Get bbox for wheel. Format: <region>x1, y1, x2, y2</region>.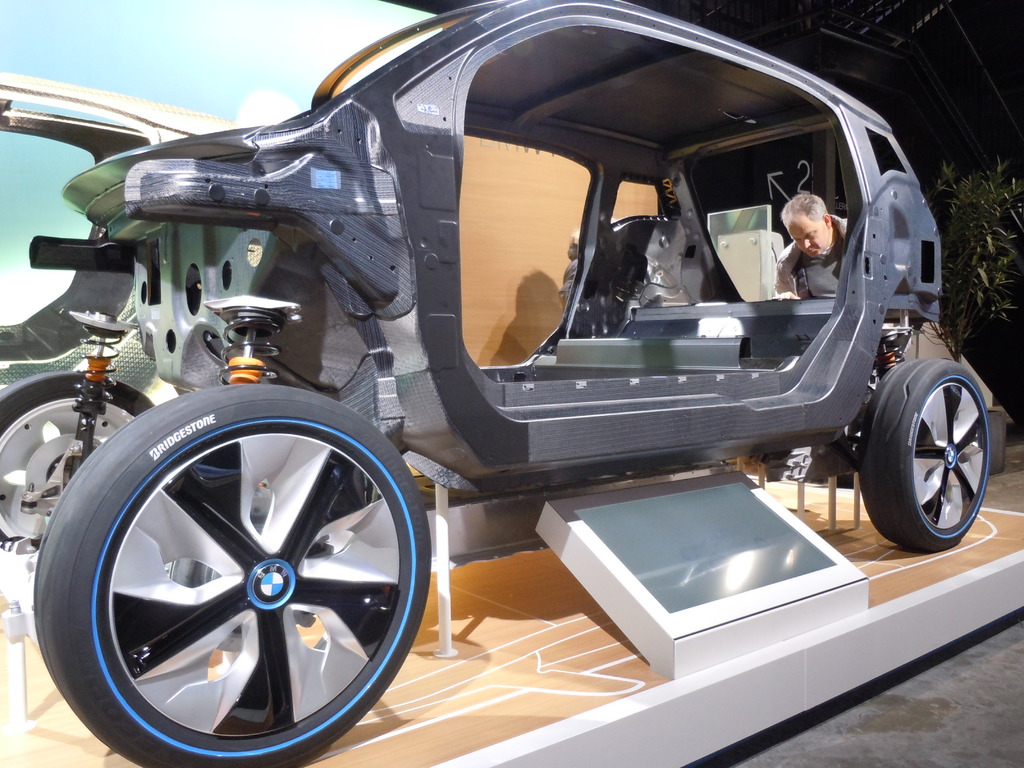
<region>854, 356, 992, 550</region>.
